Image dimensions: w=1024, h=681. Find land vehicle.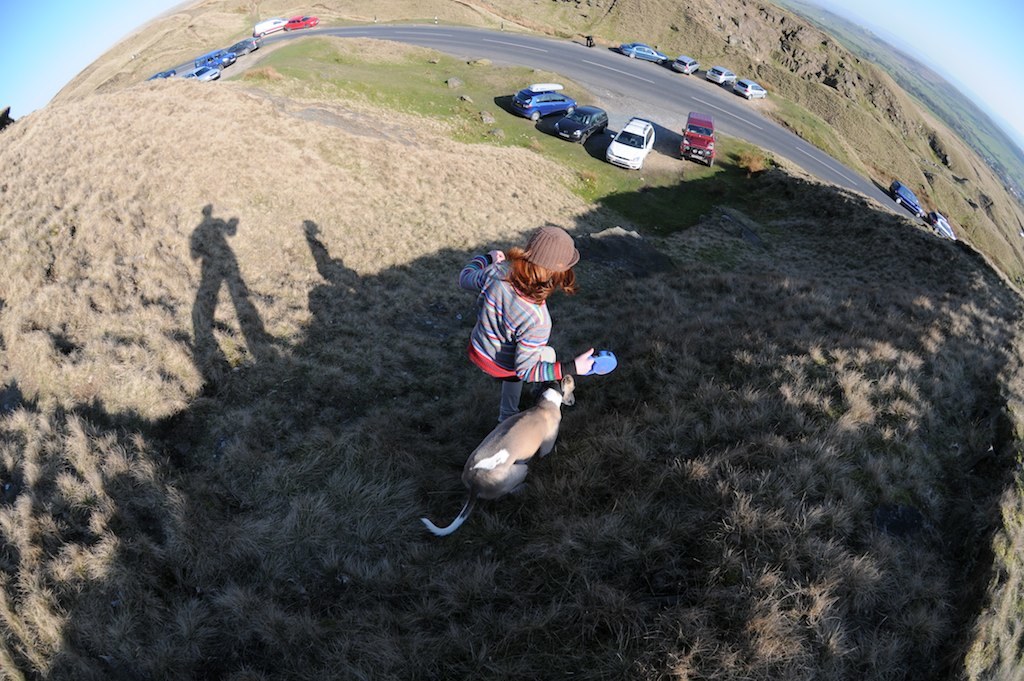
crop(618, 43, 669, 64).
